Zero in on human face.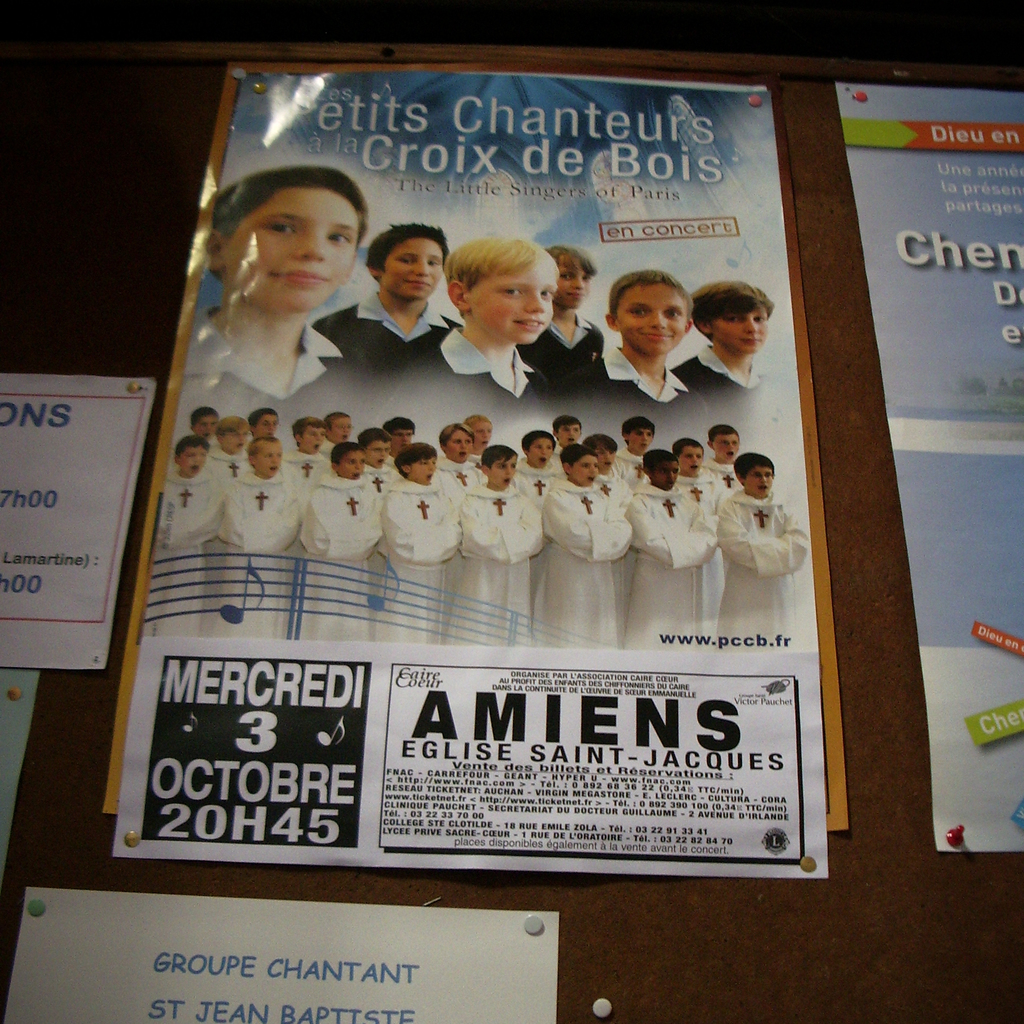
Zeroed in: BBox(180, 449, 205, 479).
